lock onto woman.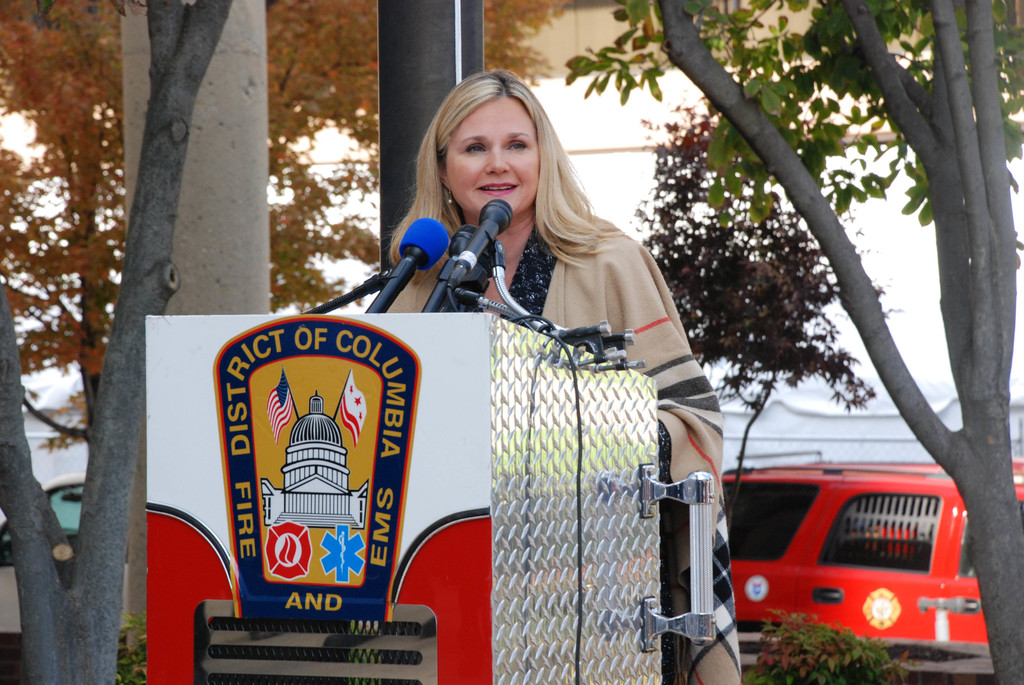
Locked: bbox=(378, 66, 738, 684).
